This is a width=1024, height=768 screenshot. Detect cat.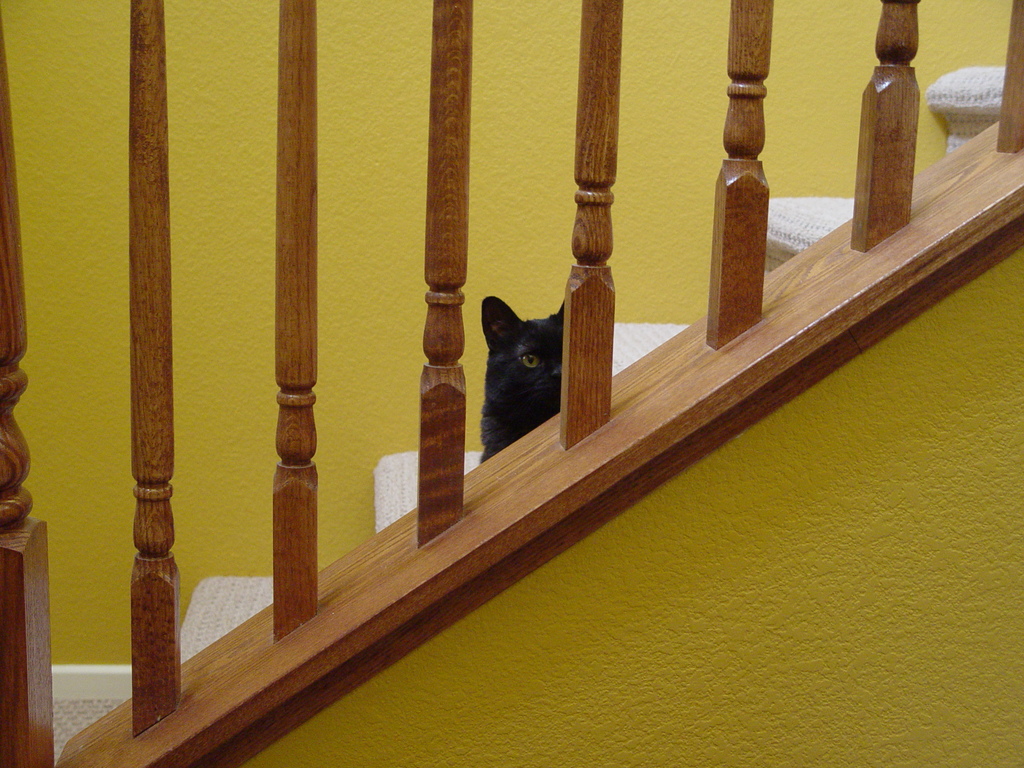
[left=479, top=298, right=564, bottom=463].
